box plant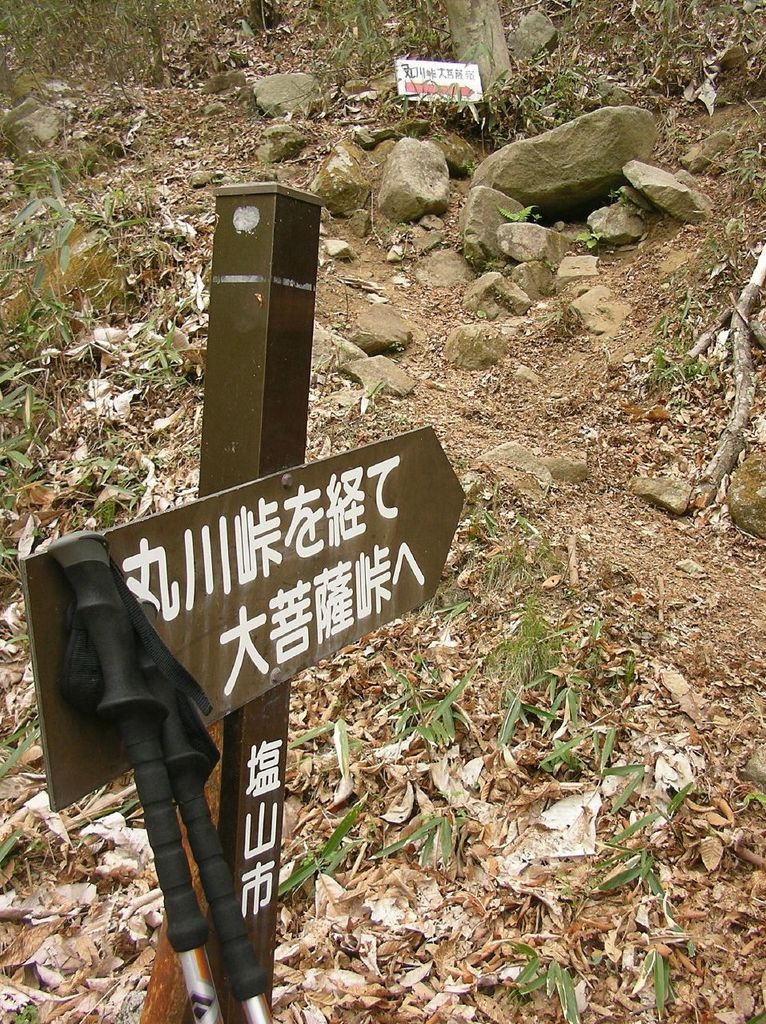
crop(567, 621, 615, 694)
